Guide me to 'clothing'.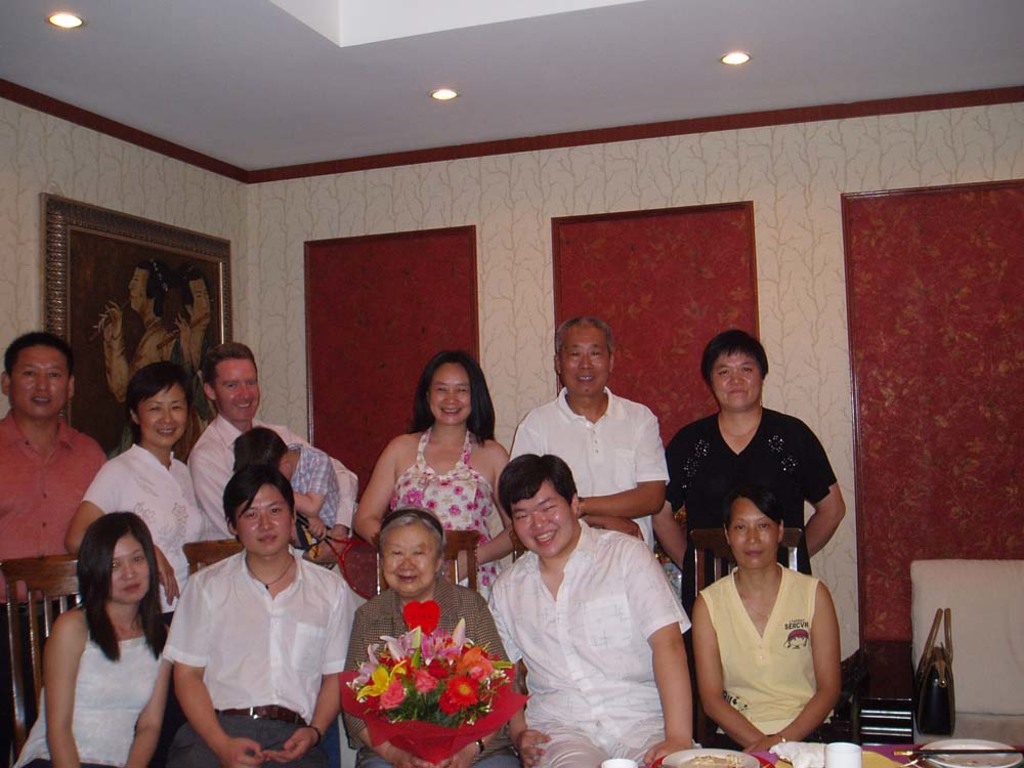
Guidance: rect(159, 526, 337, 753).
